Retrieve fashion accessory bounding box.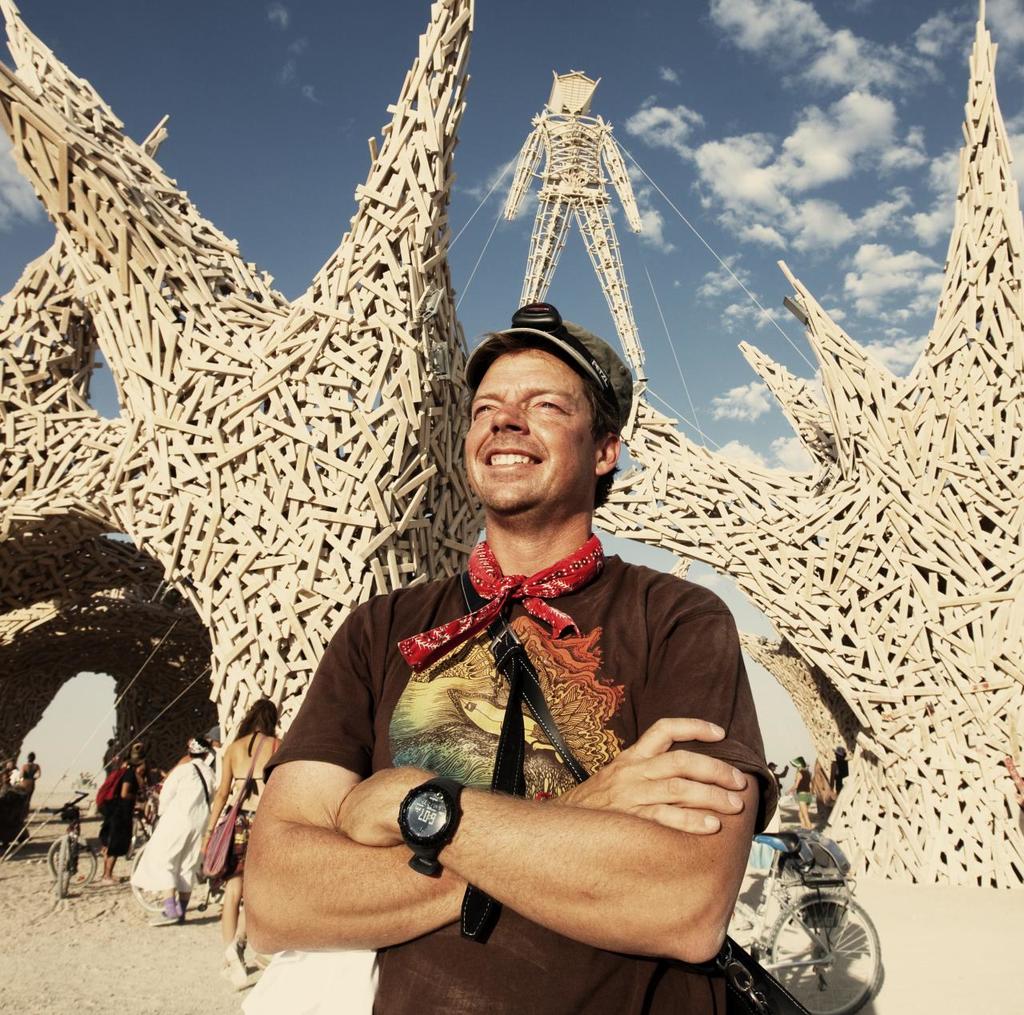
Bounding box: region(457, 294, 644, 430).
